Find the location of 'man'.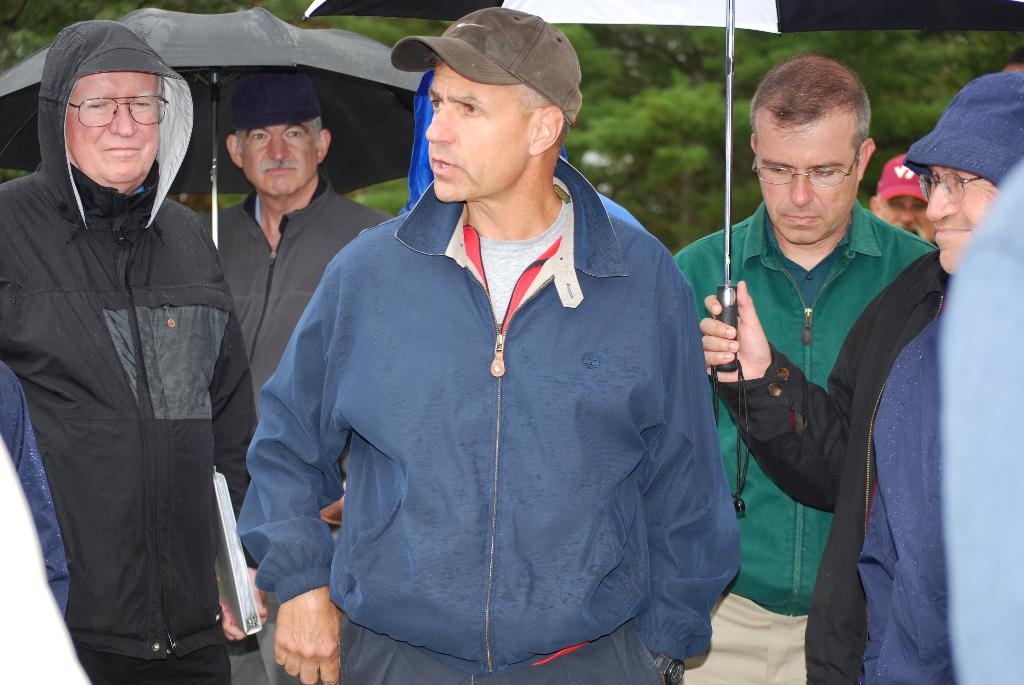
Location: <bbox>0, 19, 259, 684</bbox>.
